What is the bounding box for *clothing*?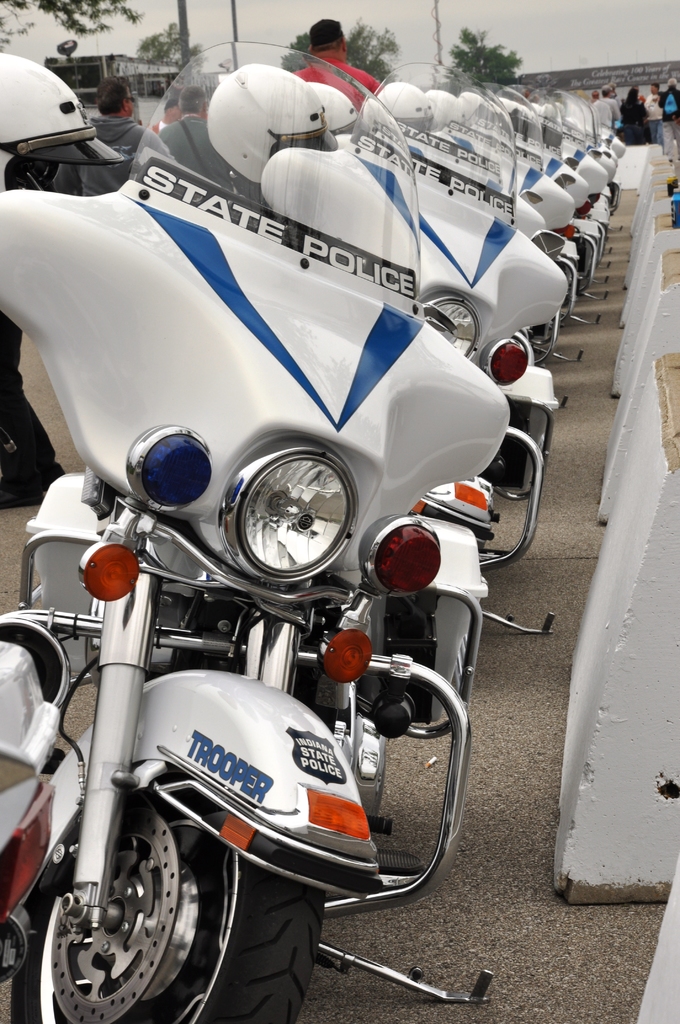
x1=297, y1=51, x2=382, y2=108.
